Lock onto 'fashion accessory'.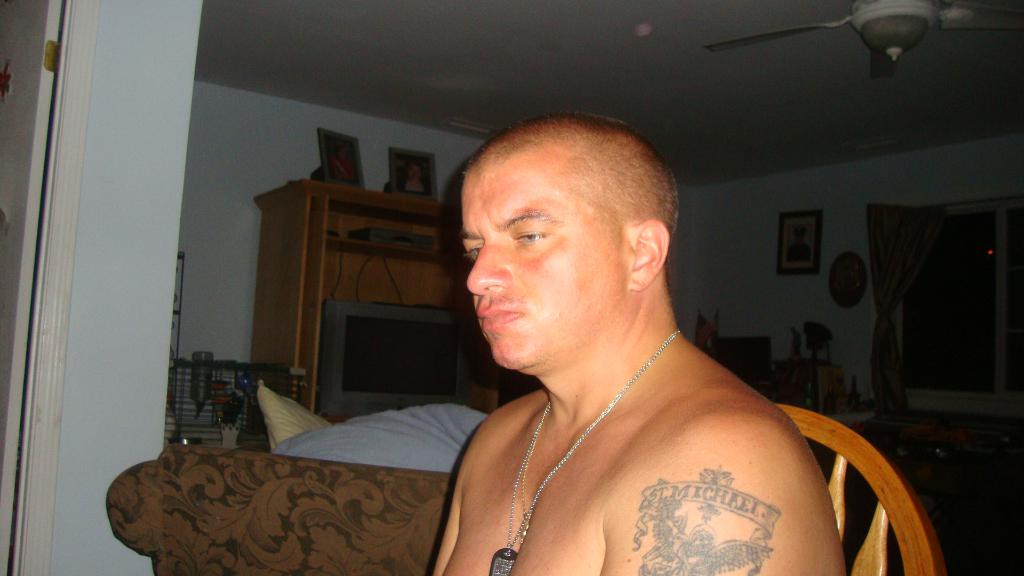
Locked: {"x1": 488, "y1": 330, "x2": 678, "y2": 575}.
